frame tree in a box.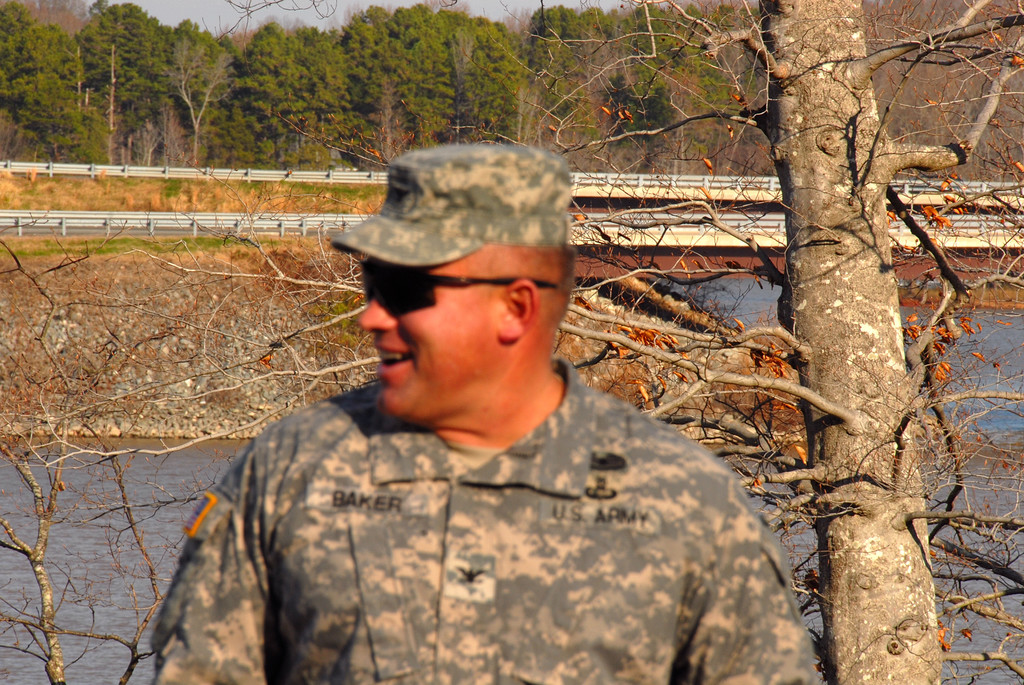
159,22,229,171.
